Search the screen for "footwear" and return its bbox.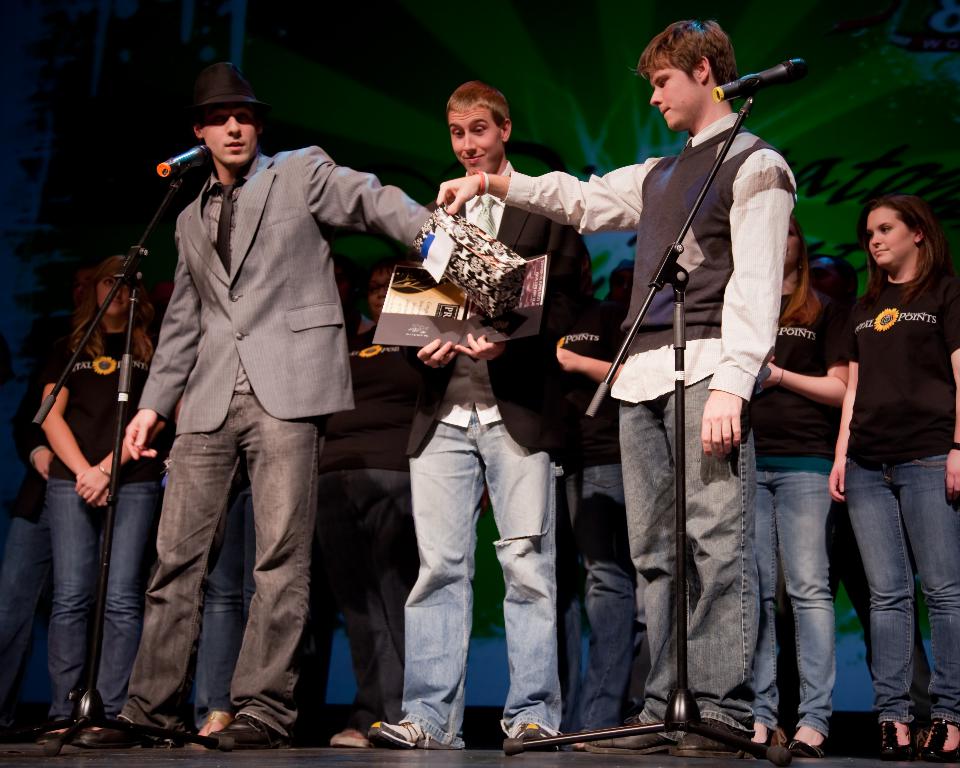
Found: select_region(872, 713, 916, 760).
